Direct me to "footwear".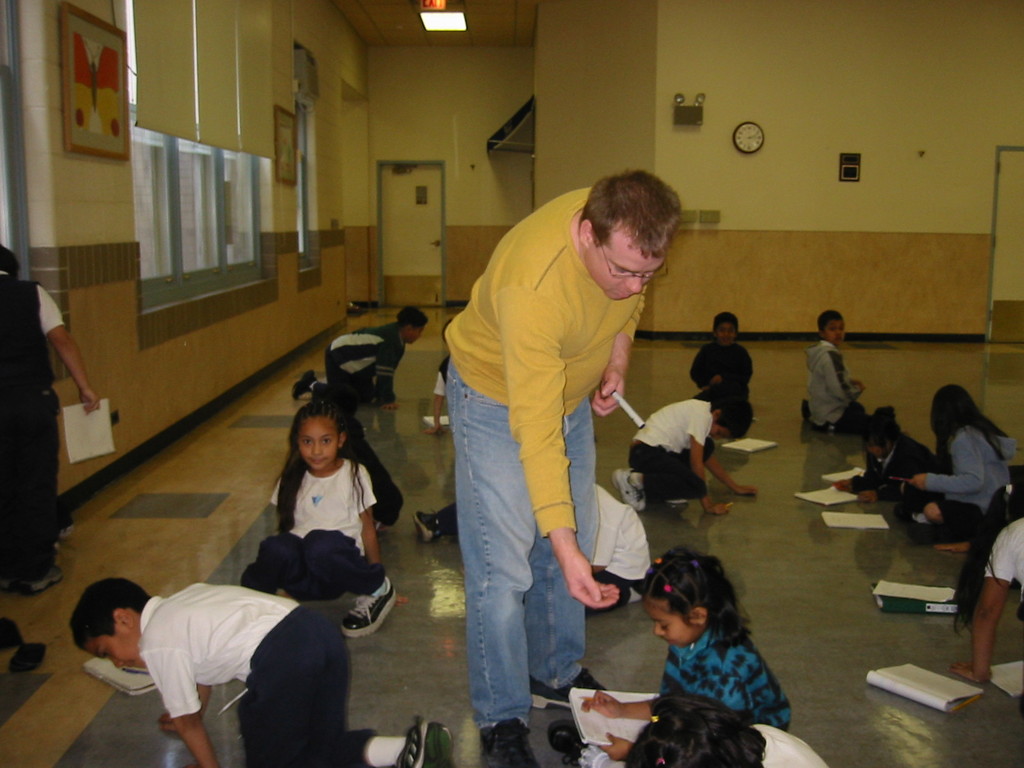
Direction: crop(414, 508, 444, 545).
